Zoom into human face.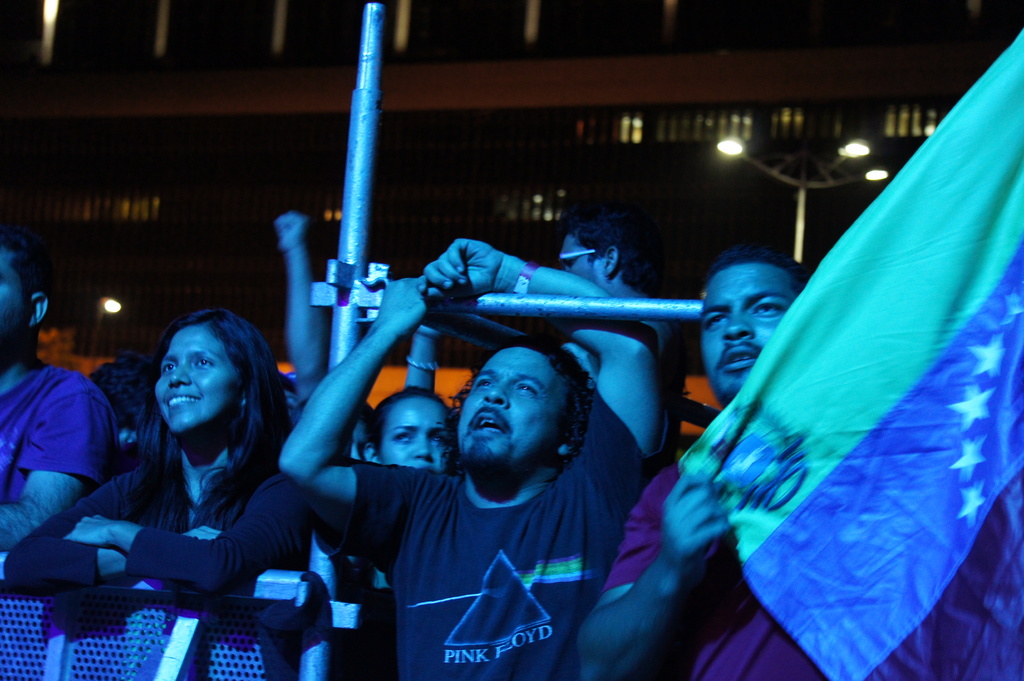
Zoom target: 378:397:448:472.
